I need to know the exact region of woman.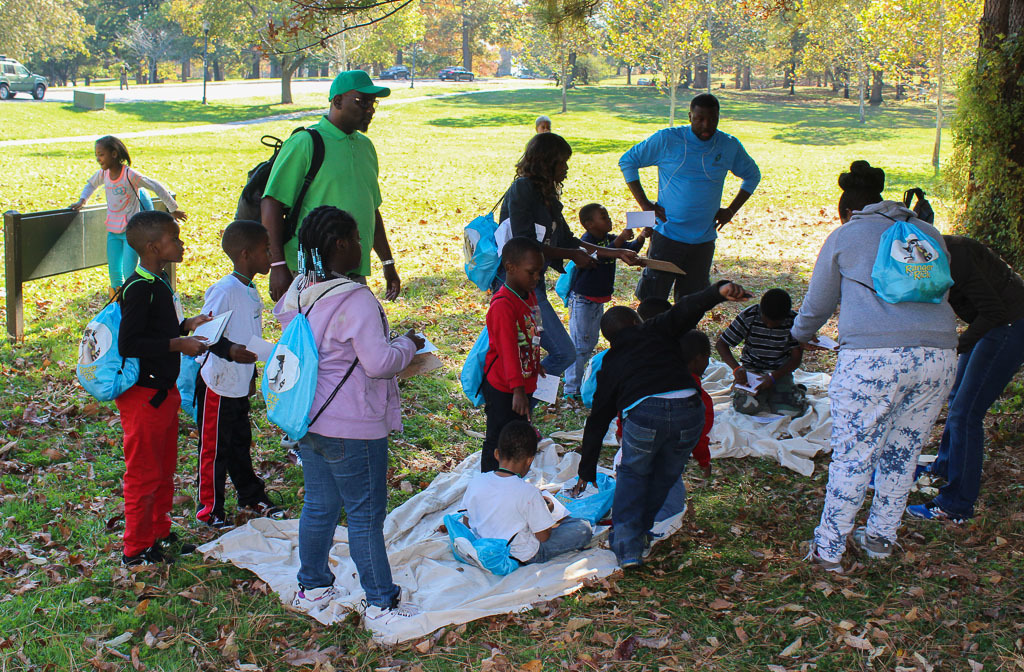
Region: <region>783, 159, 961, 576</region>.
